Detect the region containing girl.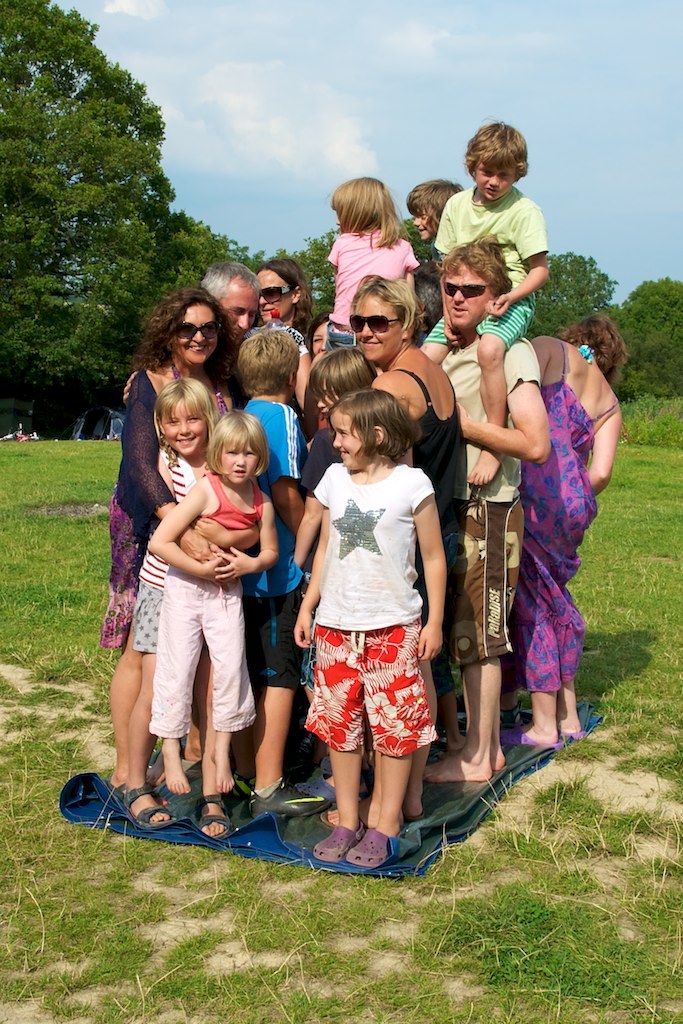
bbox(290, 388, 450, 876).
